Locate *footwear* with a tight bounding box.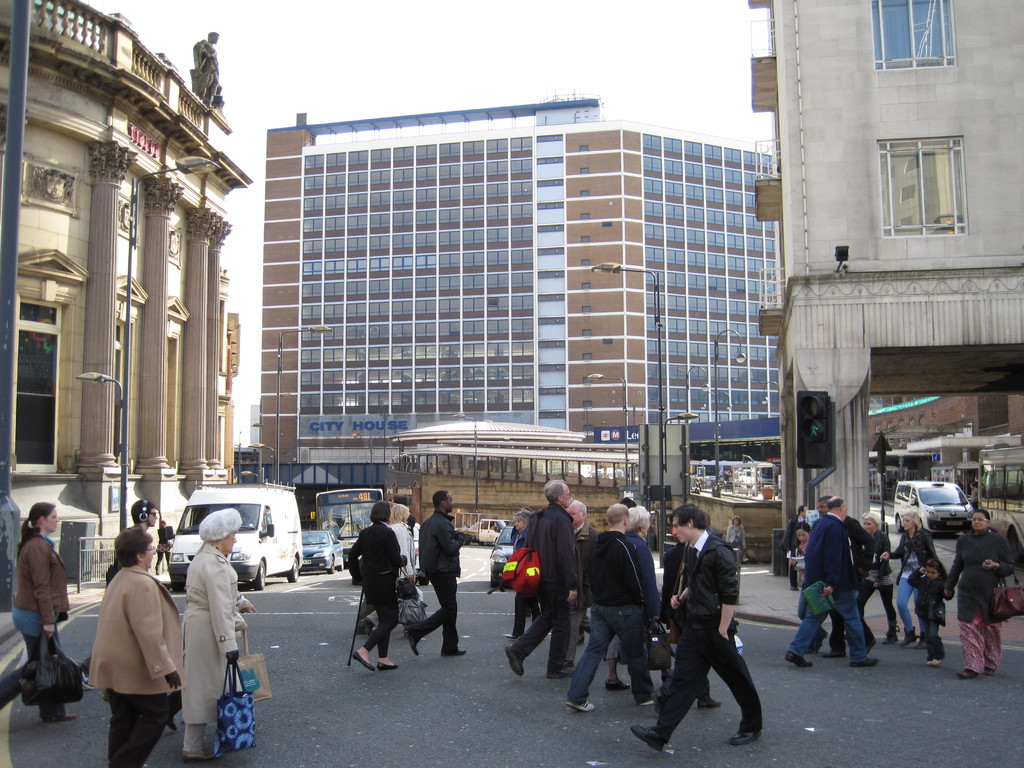
<box>46,714,77,723</box>.
